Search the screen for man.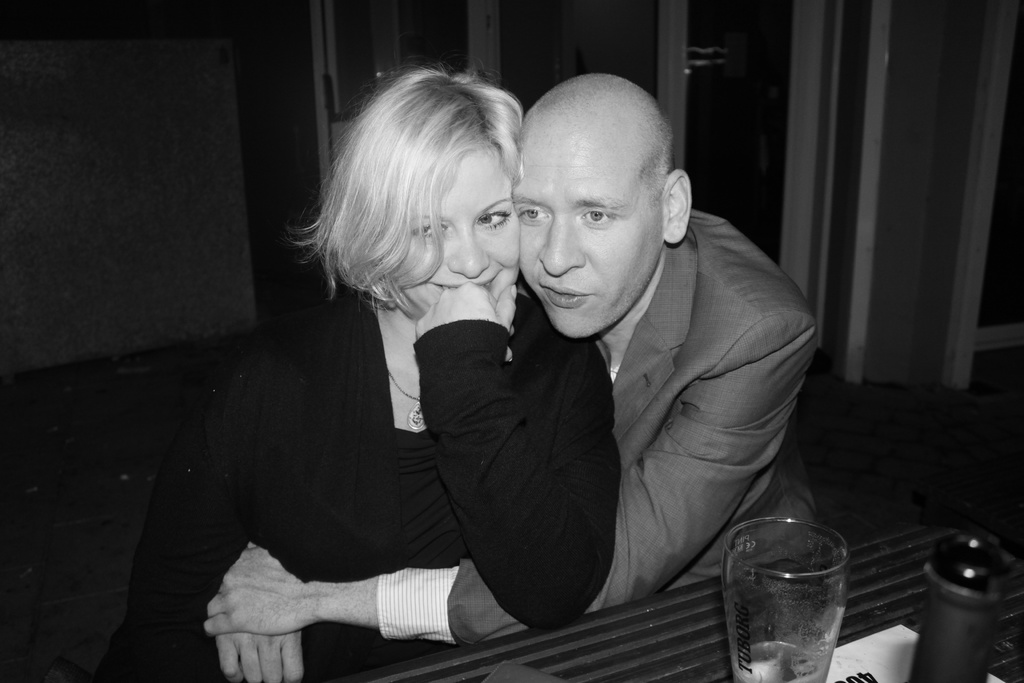
Found at (x1=200, y1=75, x2=817, y2=682).
